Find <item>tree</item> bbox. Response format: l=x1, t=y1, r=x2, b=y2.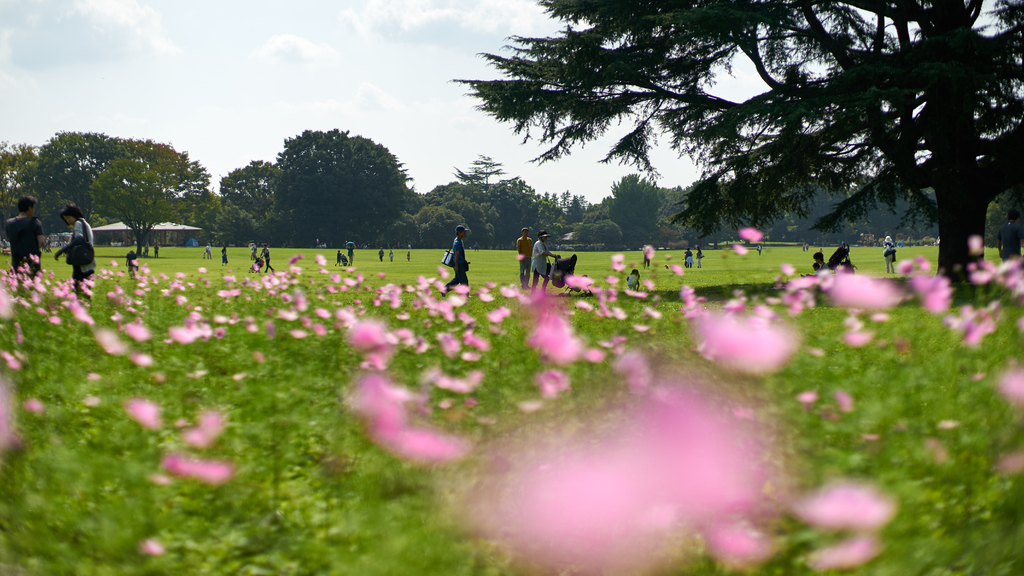
l=451, t=0, r=1023, b=277.
